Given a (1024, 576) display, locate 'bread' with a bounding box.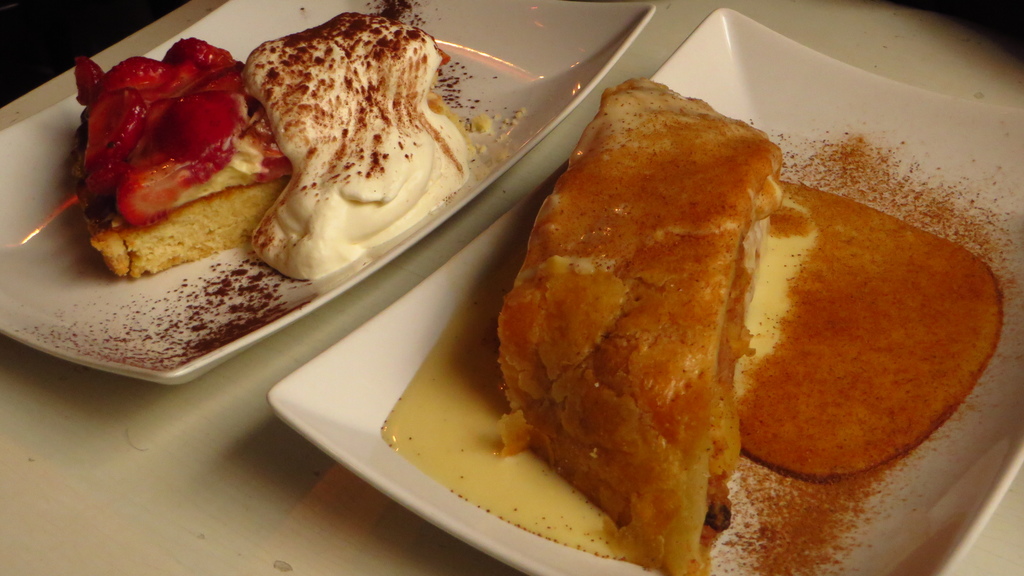
Located: x1=513 y1=76 x2=856 y2=539.
